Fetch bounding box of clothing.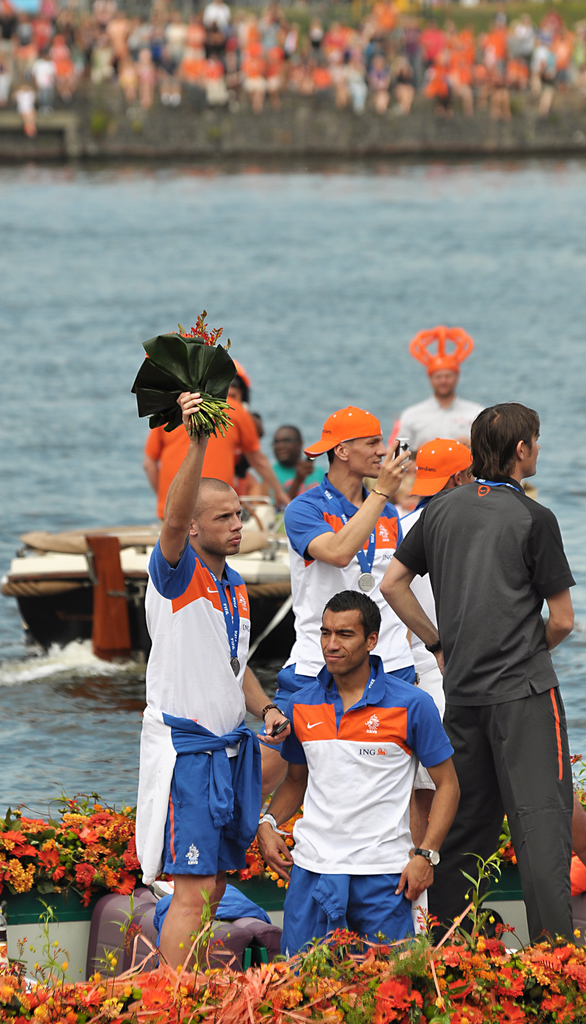
Bbox: locate(278, 869, 427, 961).
